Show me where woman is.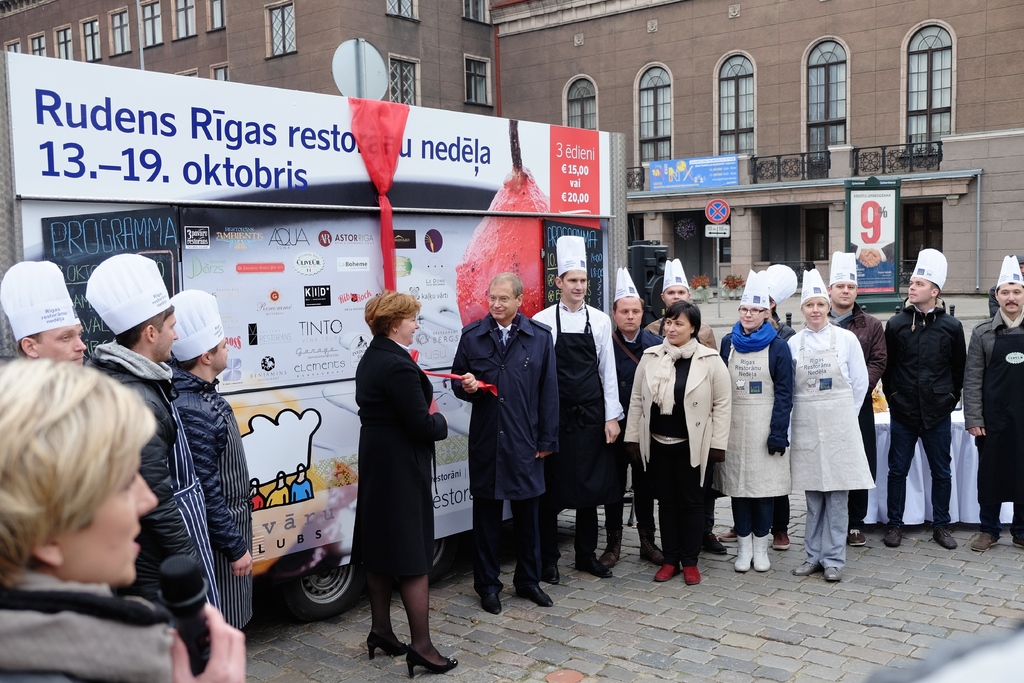
woman is at (623, 304, 732, 586).
